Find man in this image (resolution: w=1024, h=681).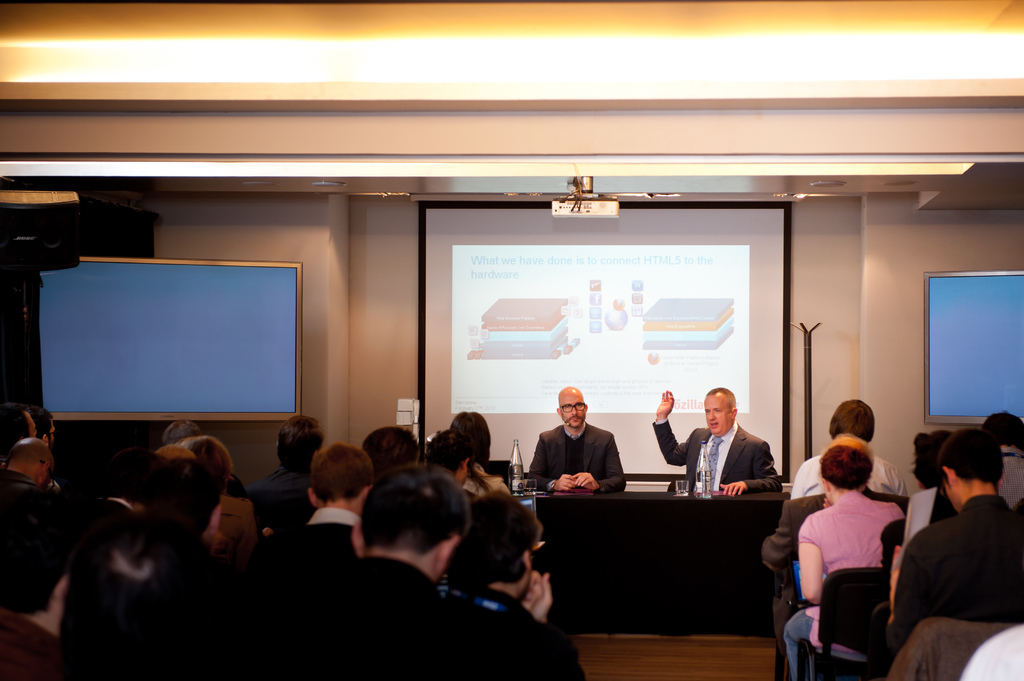
648, 383, 782, 493.
